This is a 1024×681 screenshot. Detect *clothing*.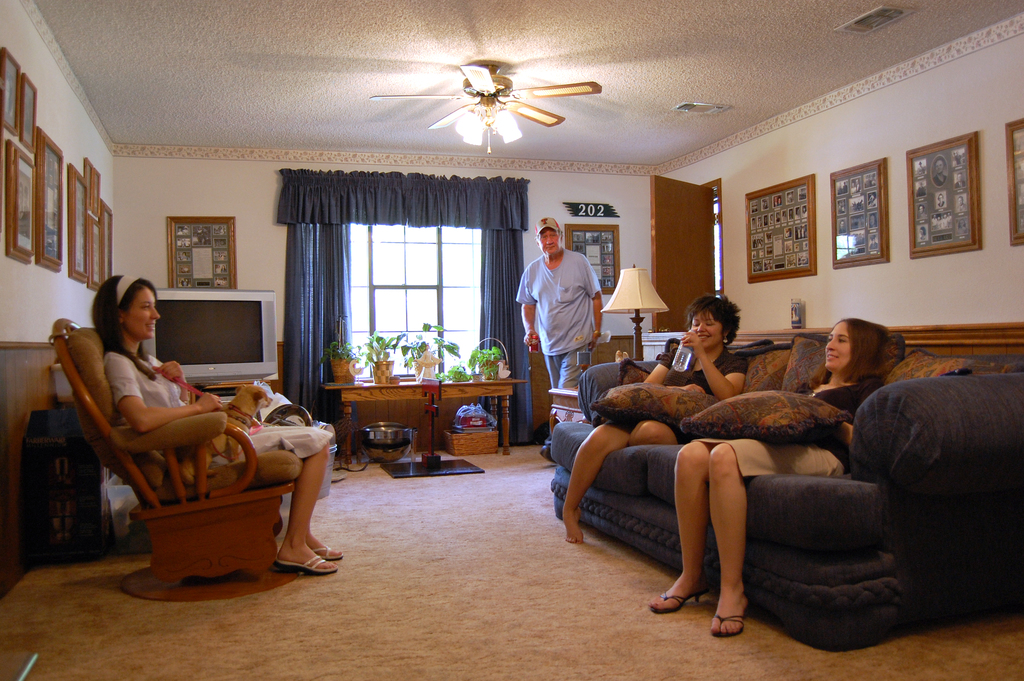
(left=99, top=348, right=334, bottom=462).
